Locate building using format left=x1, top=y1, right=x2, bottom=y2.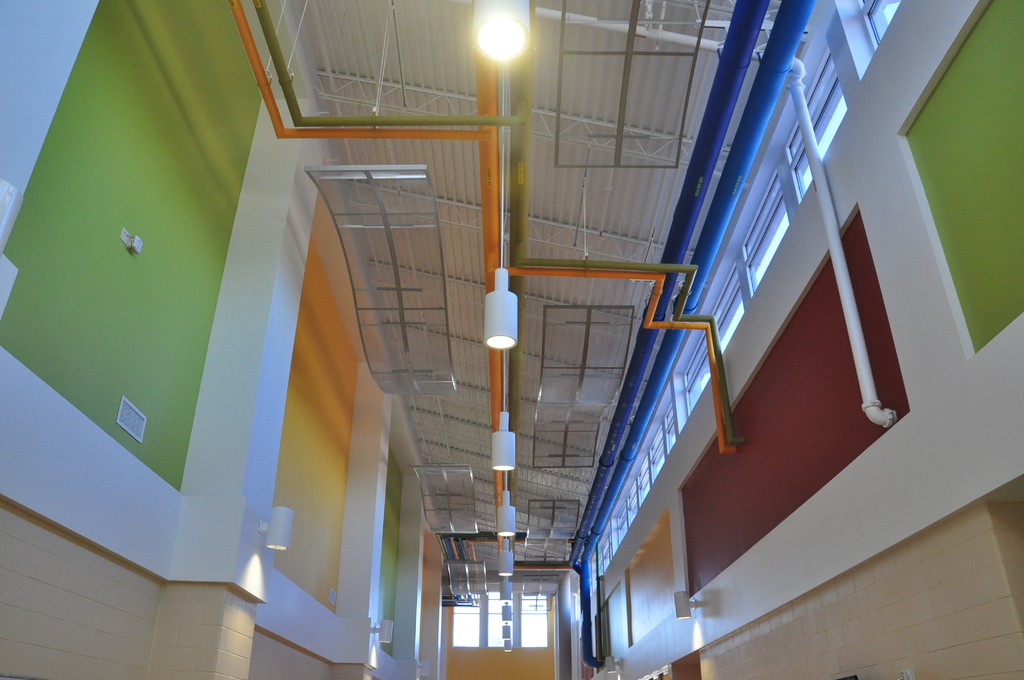
left=0, top=0, right=1023, bottom=679.
